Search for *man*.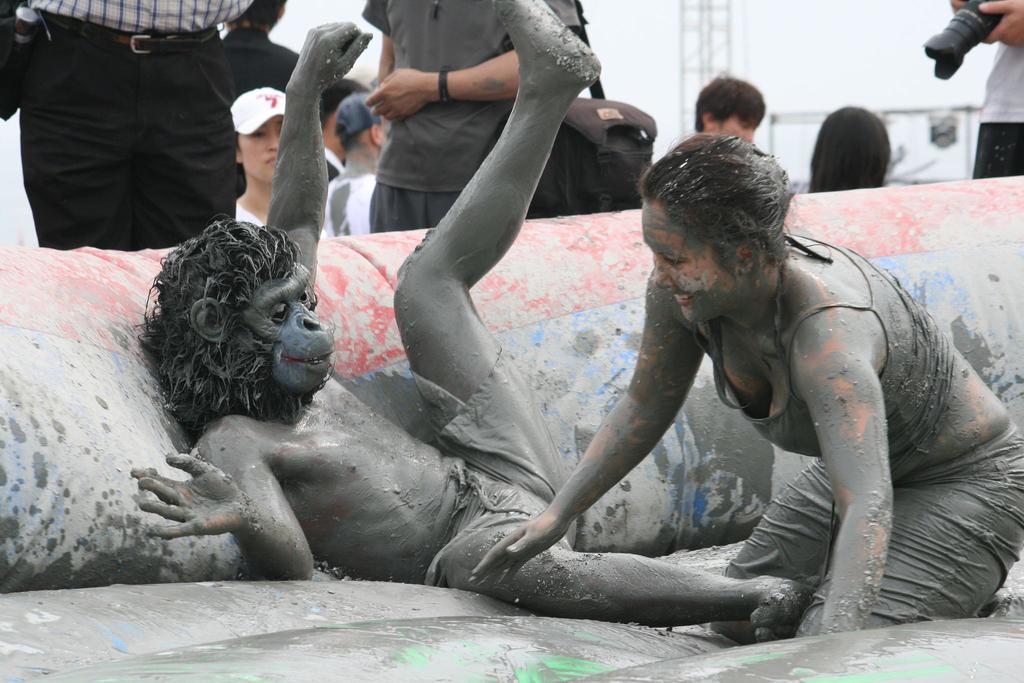
Found at <region>316, 74, 369, 181</region>.
